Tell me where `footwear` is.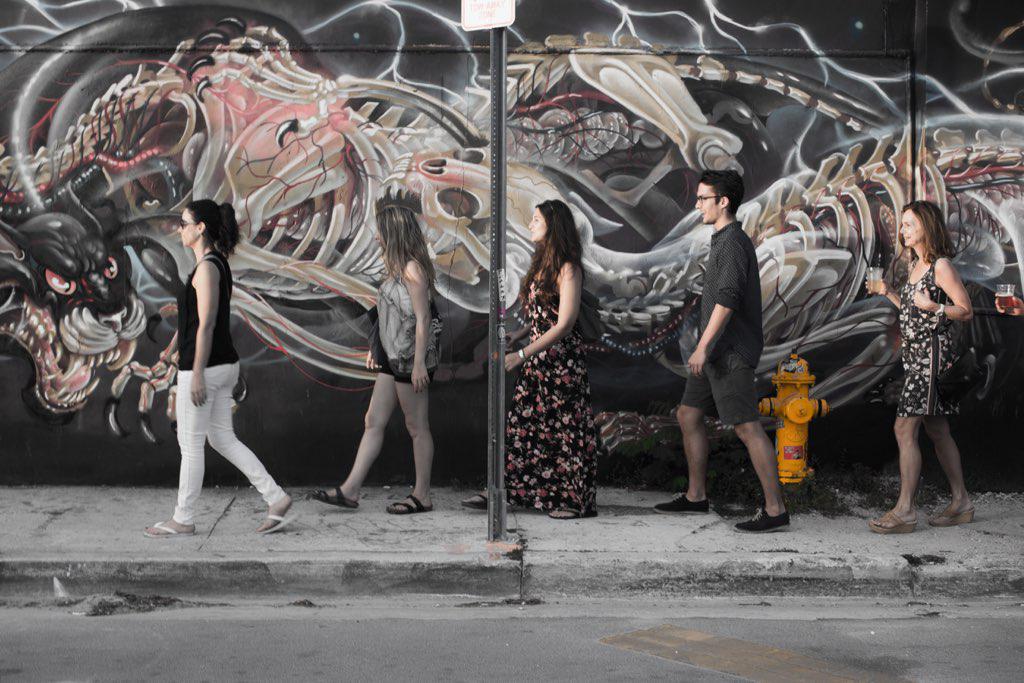
`footwear` is at crop(735, 510, 789, 534).
